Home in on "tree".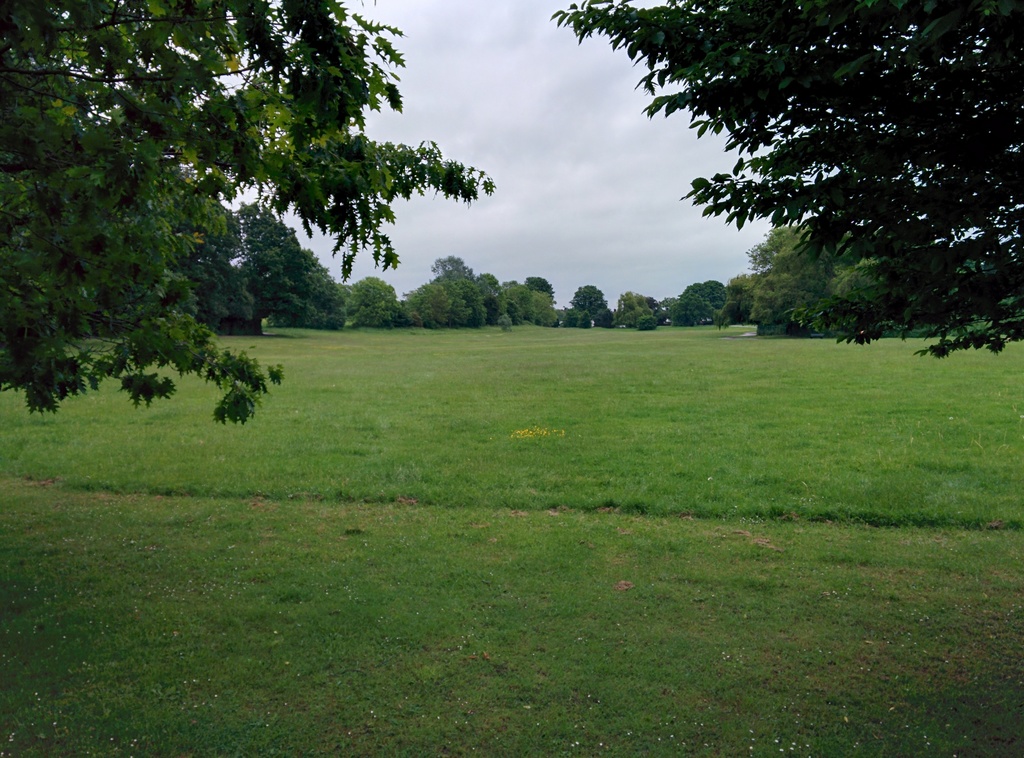
Homed in at (x1=171, y1=209, x2=266, y2=335).
